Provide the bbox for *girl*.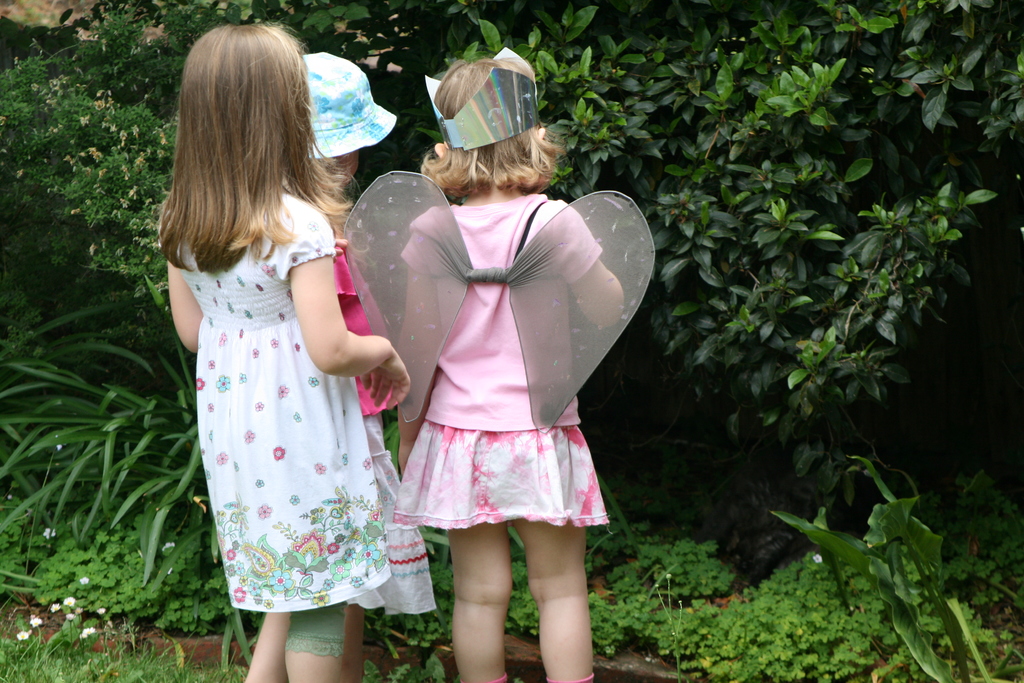
select_region(390, 44, 628, 682).
